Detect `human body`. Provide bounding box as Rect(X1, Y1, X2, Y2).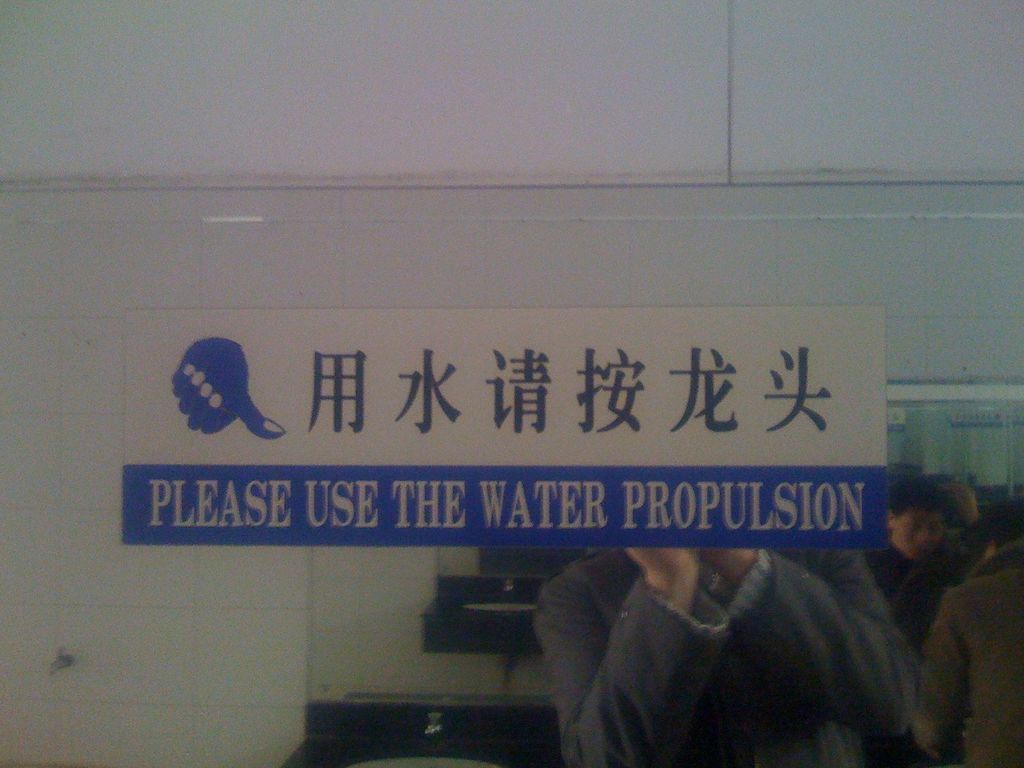
Rect(533, 546, 915, 767).
